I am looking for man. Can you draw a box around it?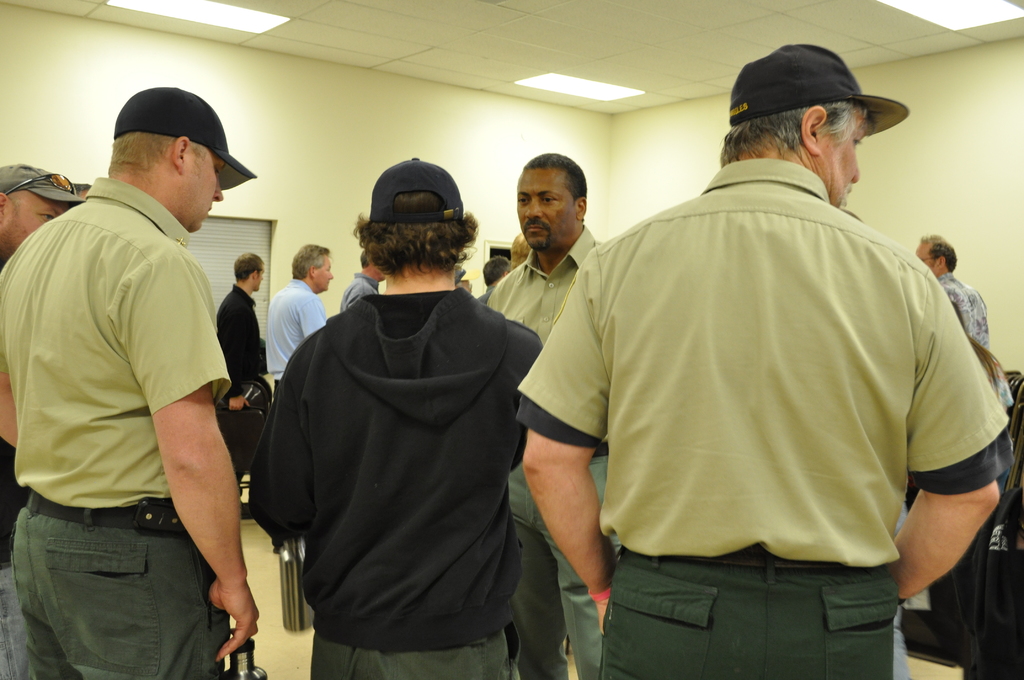
Sure, the bounding box is left=216, top=252, right=267, bottom=516.
